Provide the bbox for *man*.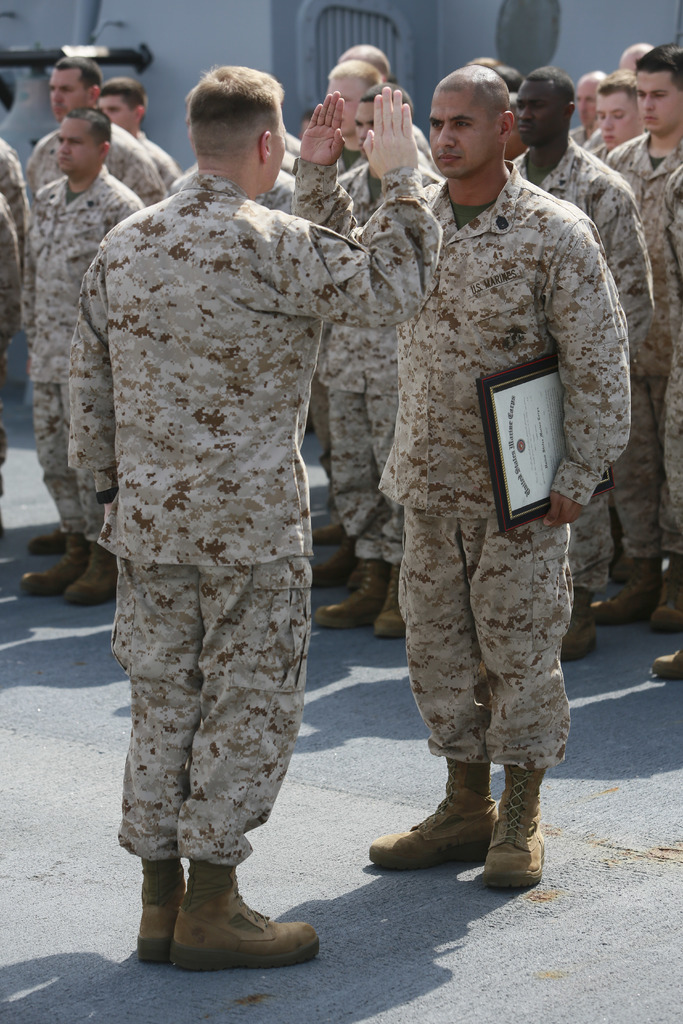
(left=286, top=65, right=642, bottom=895).
